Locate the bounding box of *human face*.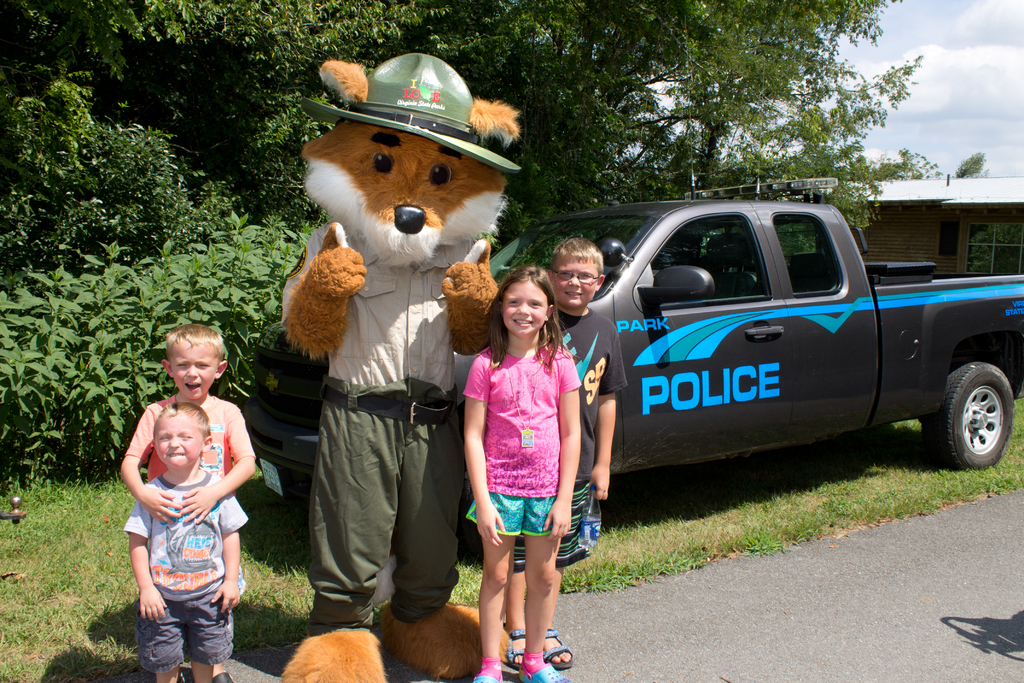
Bounding box: Rect(169, 343, 220, 406).
